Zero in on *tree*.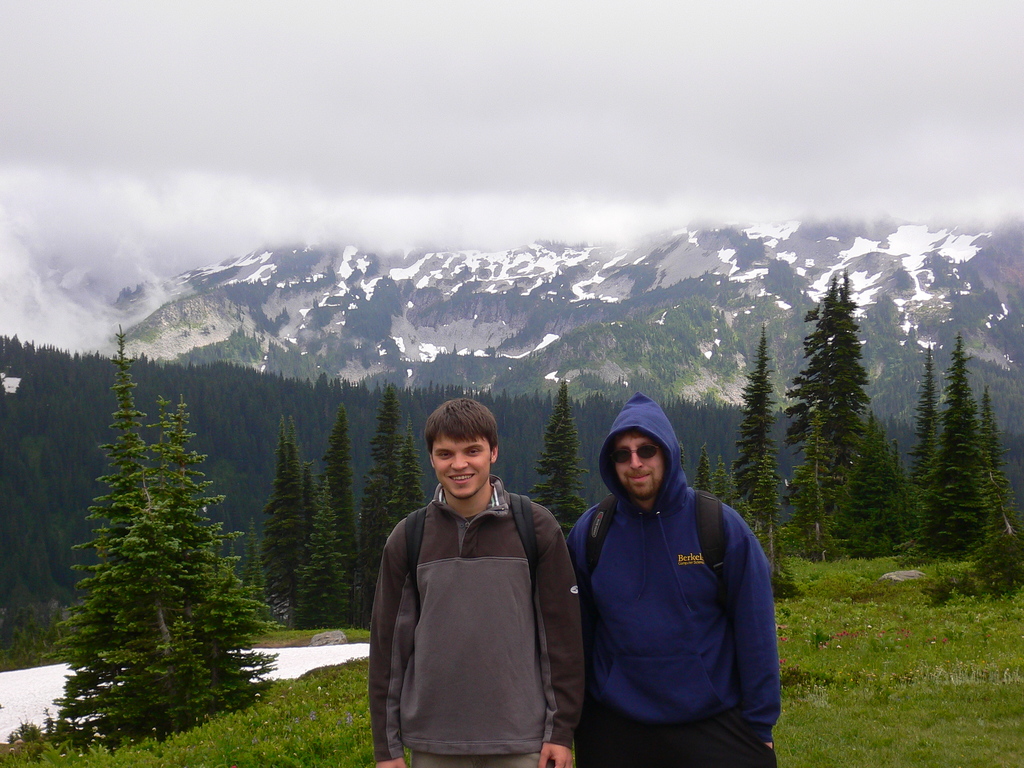
Zeroed in: x1=712, y1=466, x2=757, y2=519.
